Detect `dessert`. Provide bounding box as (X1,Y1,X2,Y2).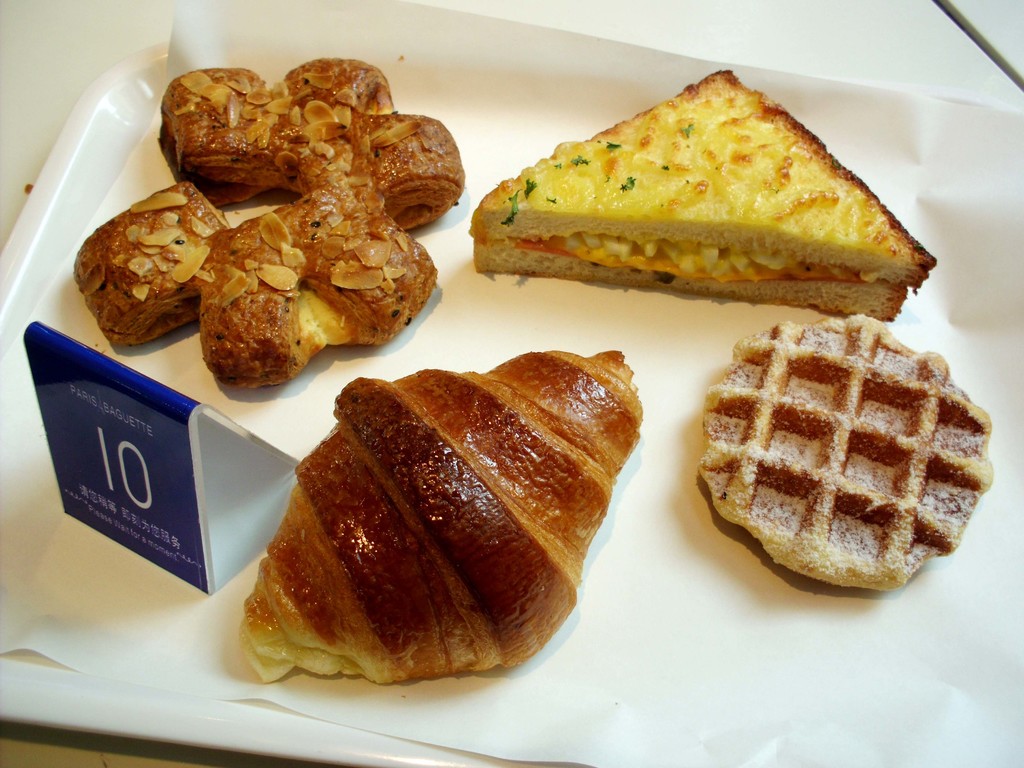
(698,310,1000,596).
